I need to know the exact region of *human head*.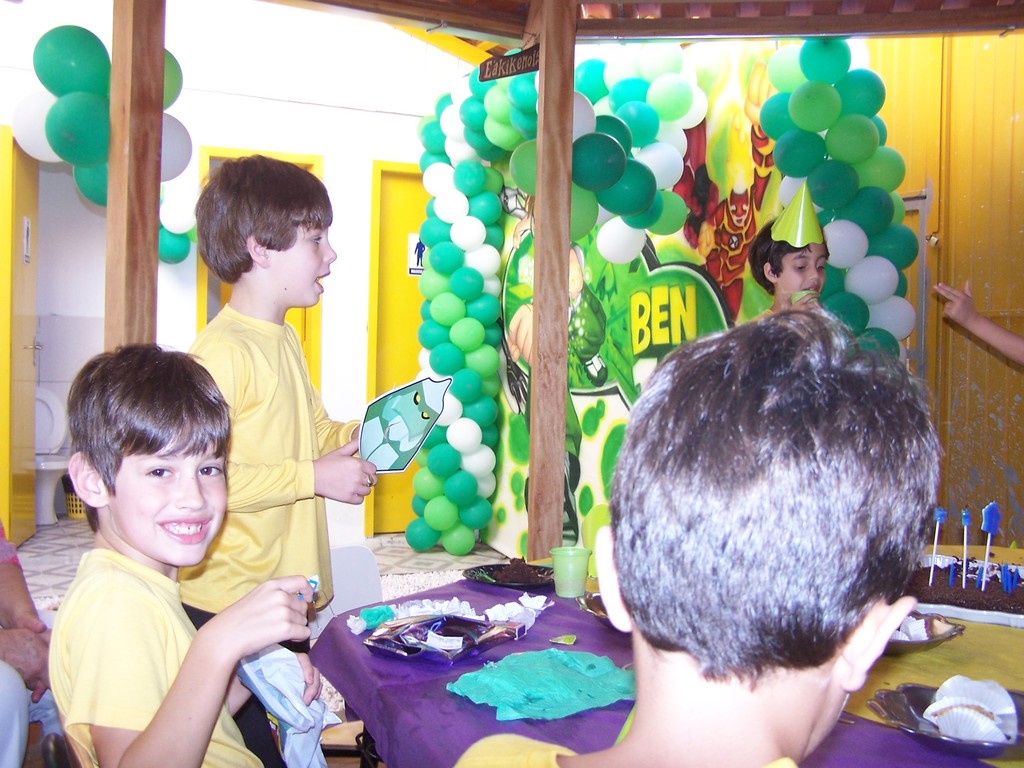
Region: bbox=(605, 299, 943, 712).
